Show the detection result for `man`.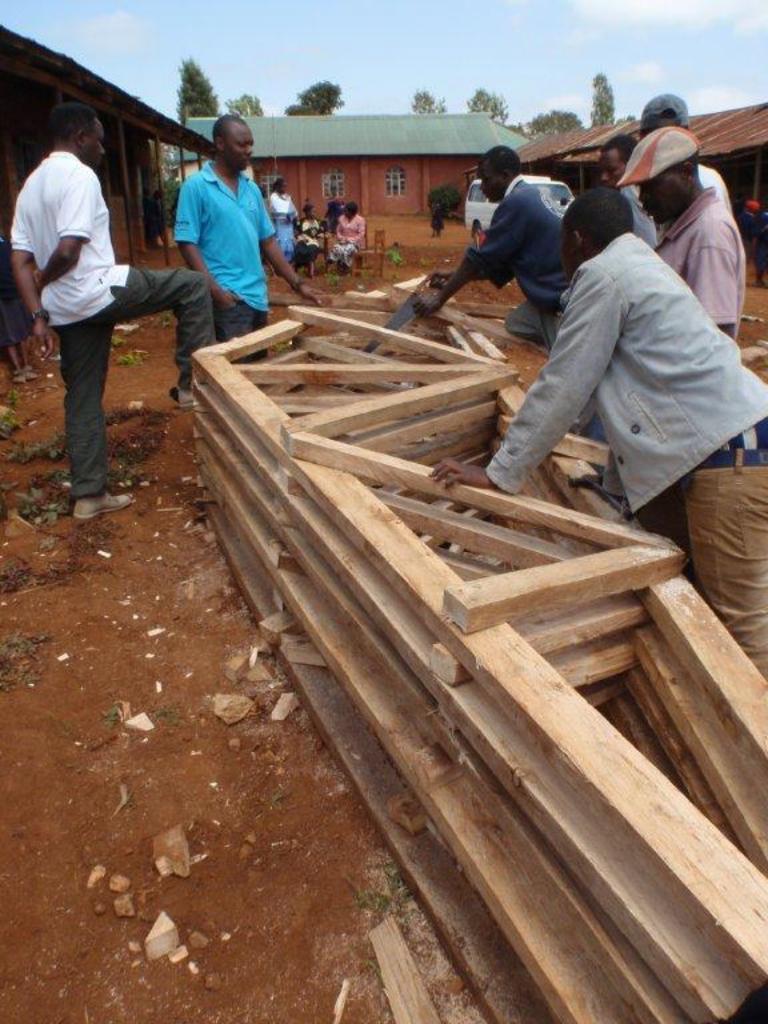
601/135/659/247.
